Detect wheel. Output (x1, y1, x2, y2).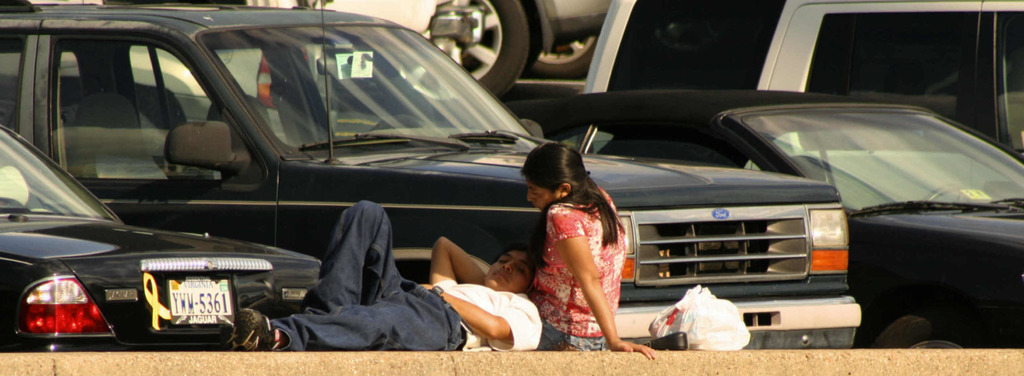
(871, 311, 982, 349).
